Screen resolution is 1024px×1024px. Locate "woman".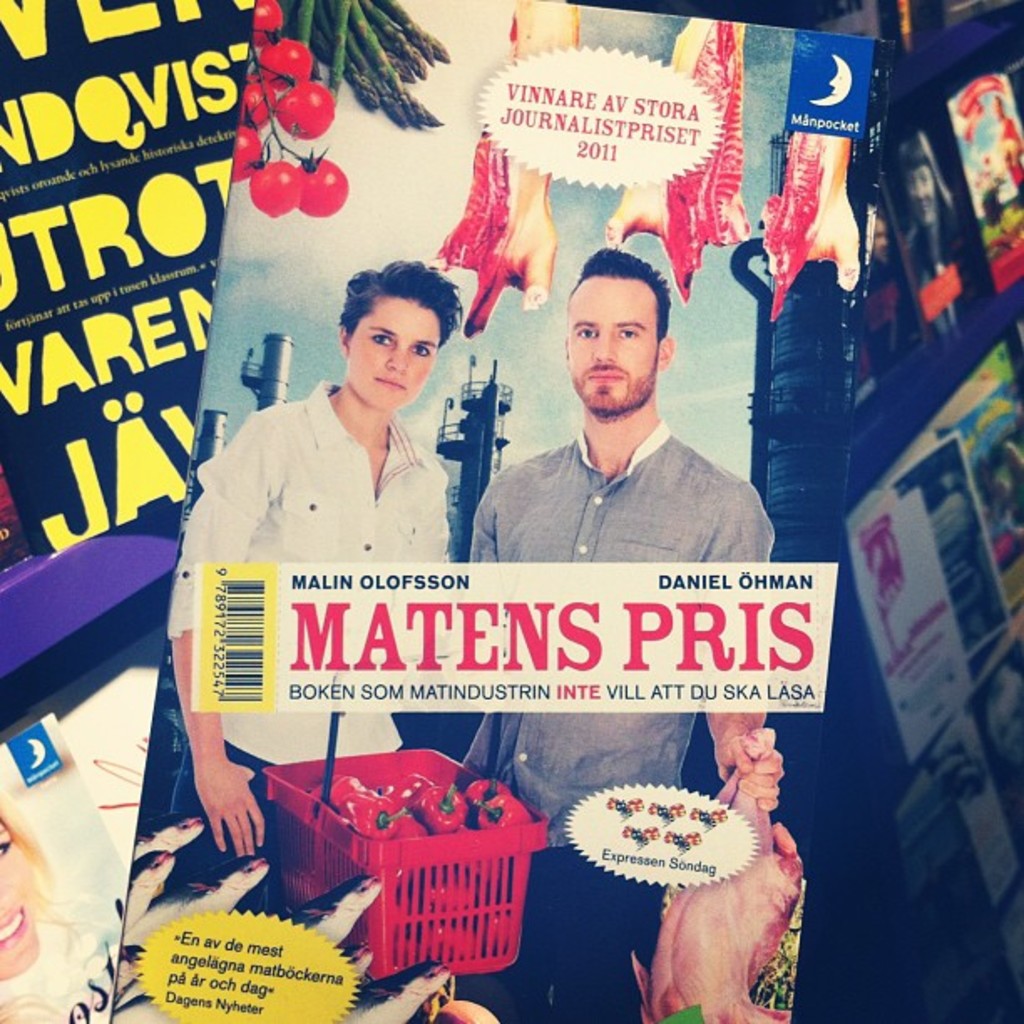
left=0, top=780, right=105, bottom=1022.
